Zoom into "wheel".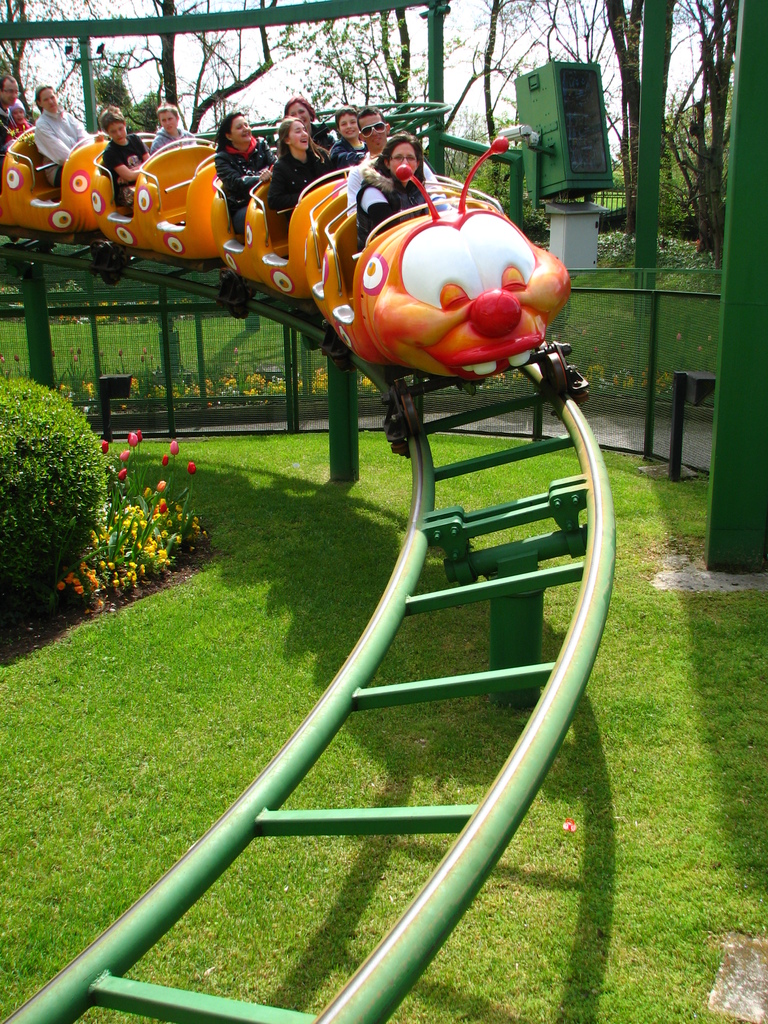
Zoom target: 317, 317, 352, 373.
